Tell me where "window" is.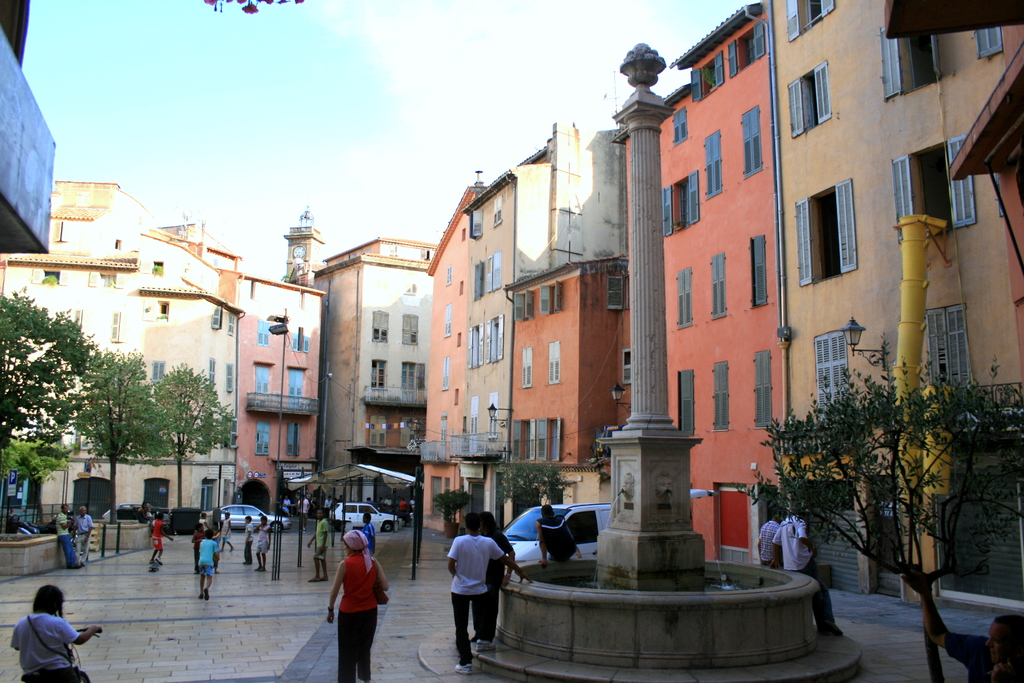
"window" is at pyautogui.locateOnScreen(291, 324, 309, 352).
